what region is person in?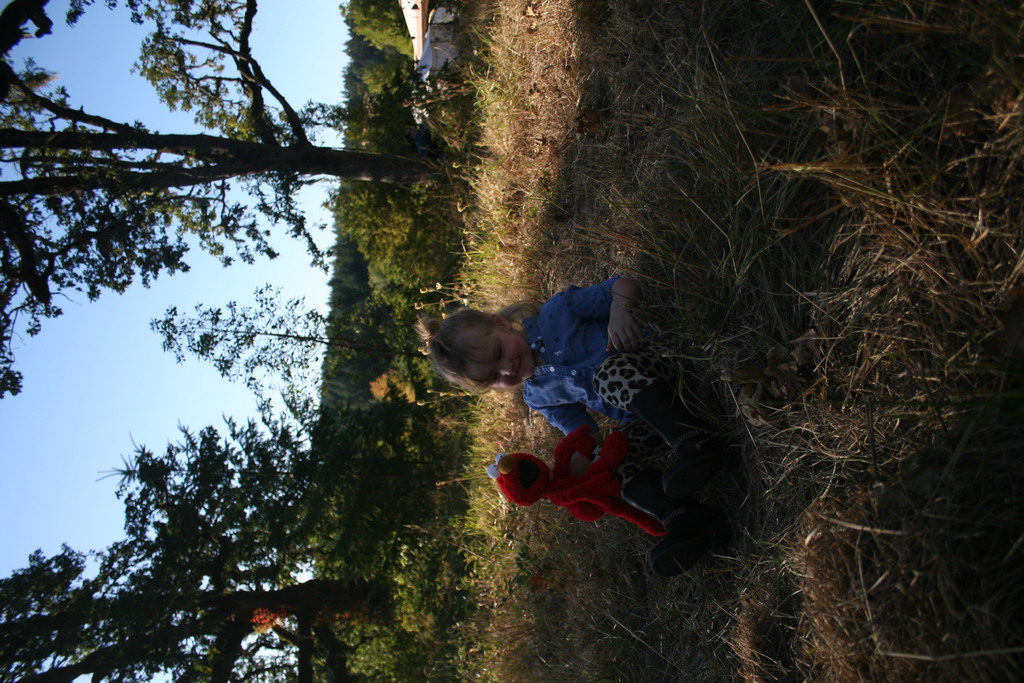
<bbox>414, 275, 675, 367</bbox>.
